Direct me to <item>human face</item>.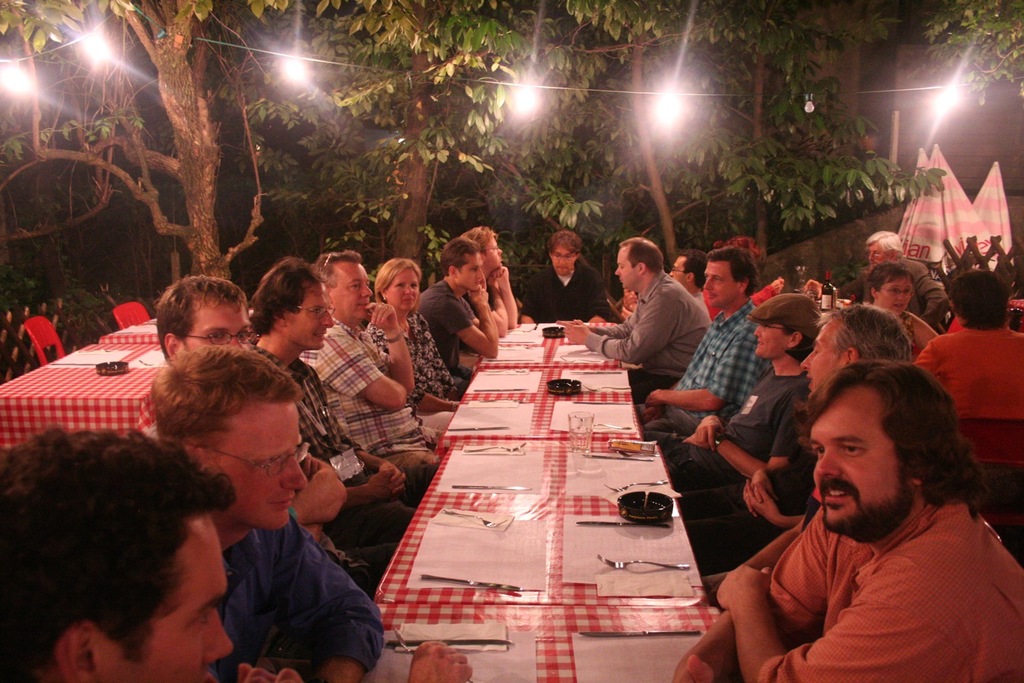
Direction: box(552, 248, 572, 274).
